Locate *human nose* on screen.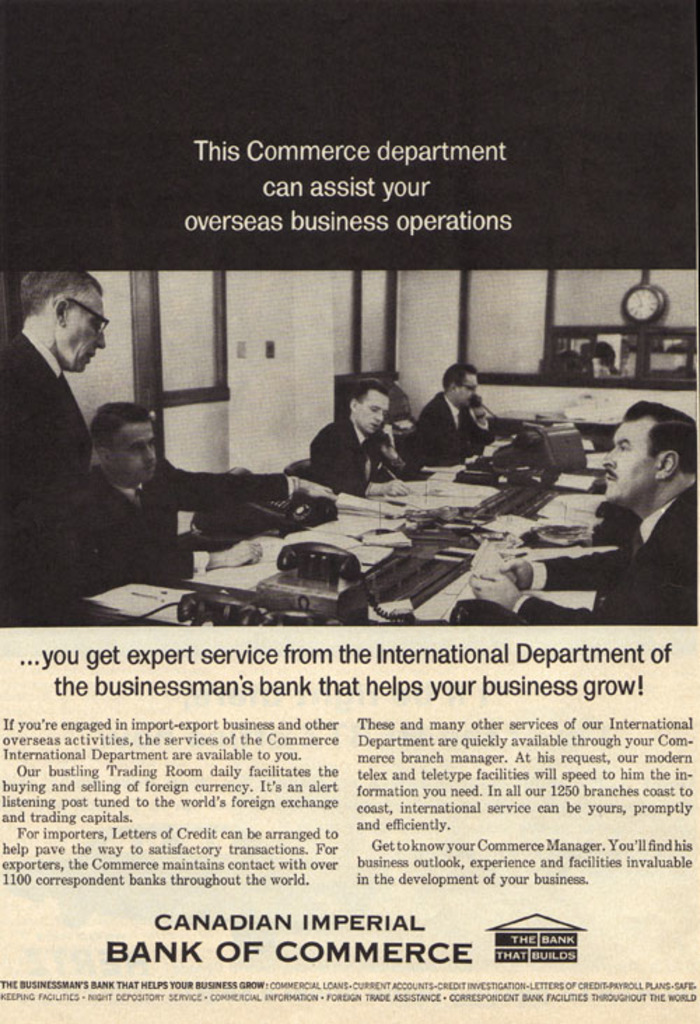
On screen at box=[92, 328, 106, 347].
